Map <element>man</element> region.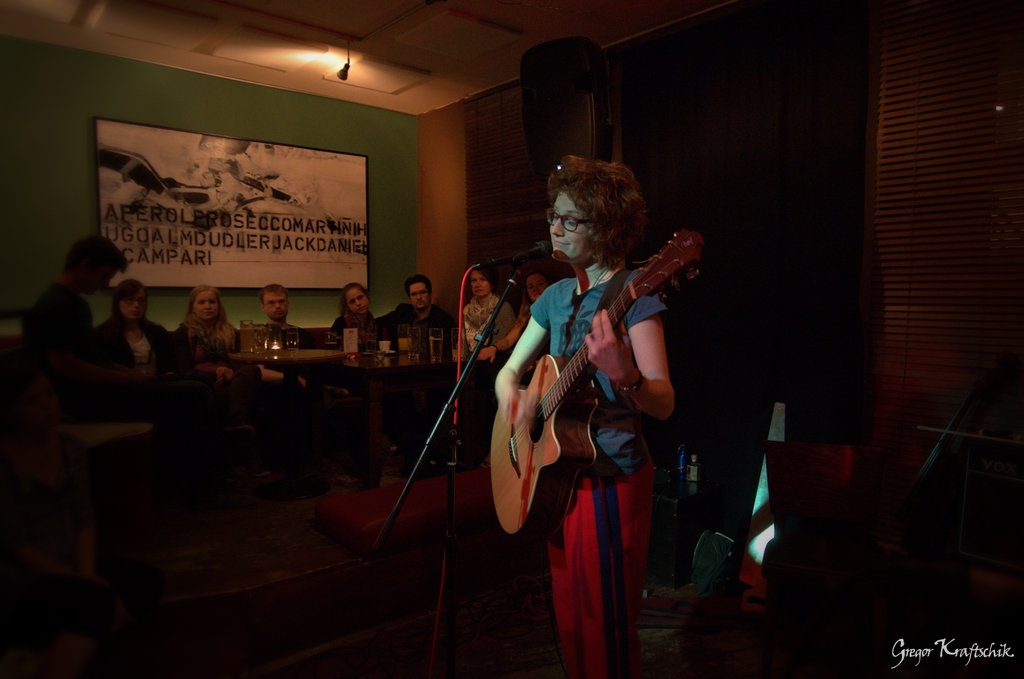
Mapped to l=24, t=236, r=246, b=506.
